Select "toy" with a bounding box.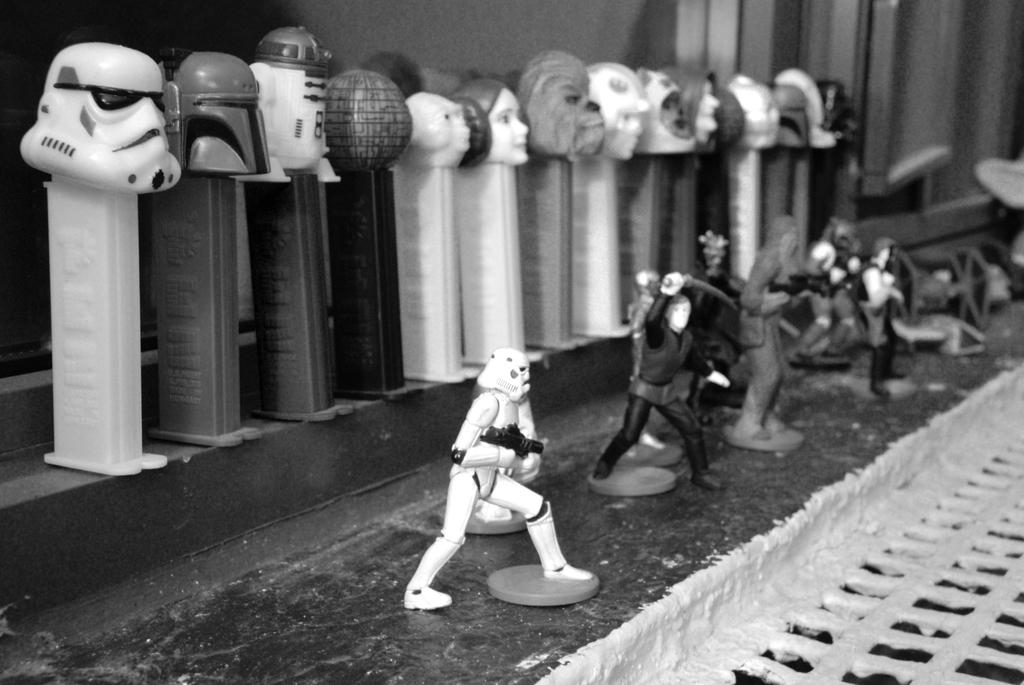
(589,264,748,494).
